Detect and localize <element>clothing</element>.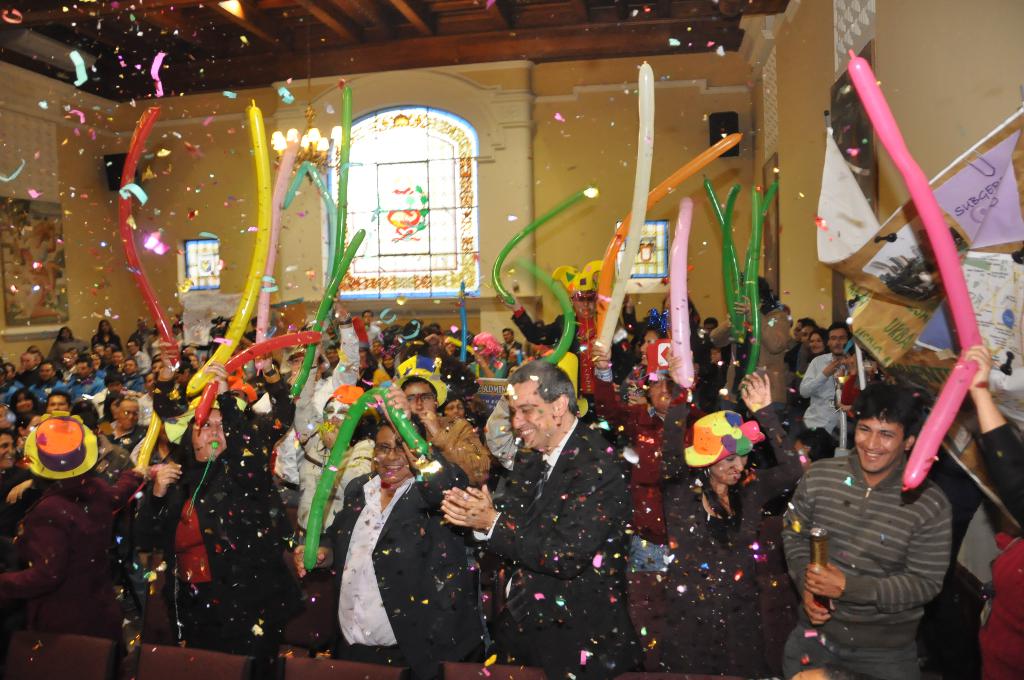
Localized at crop(801, 421, 981, 660).
